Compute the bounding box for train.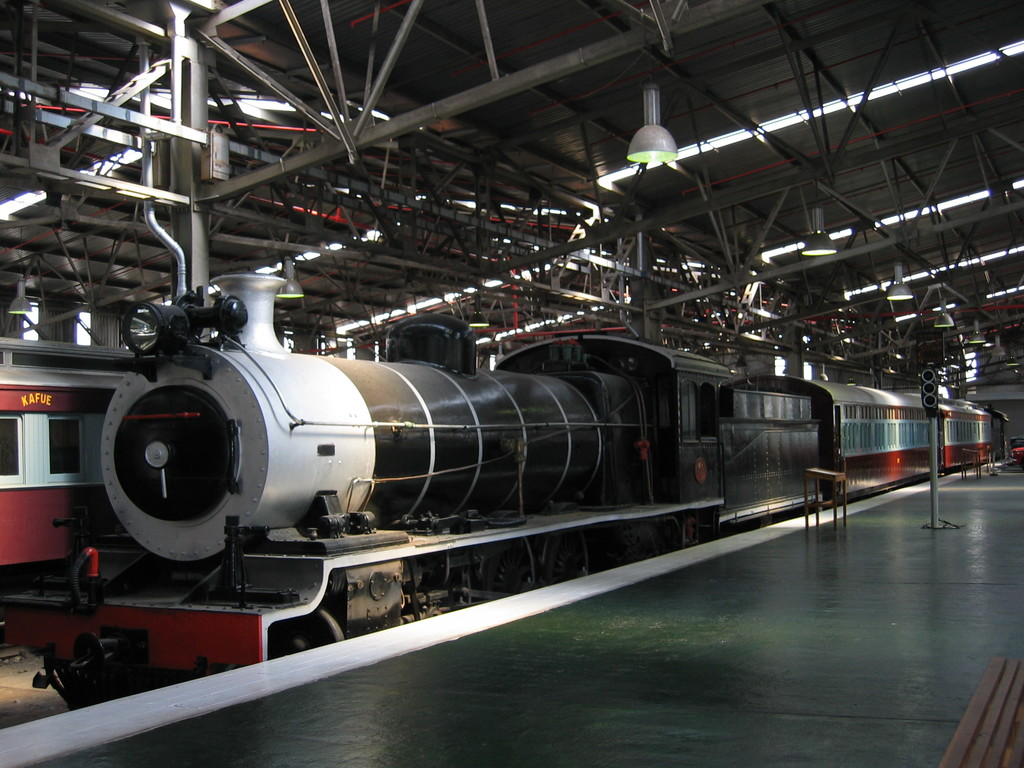
(0,327,161,576).
